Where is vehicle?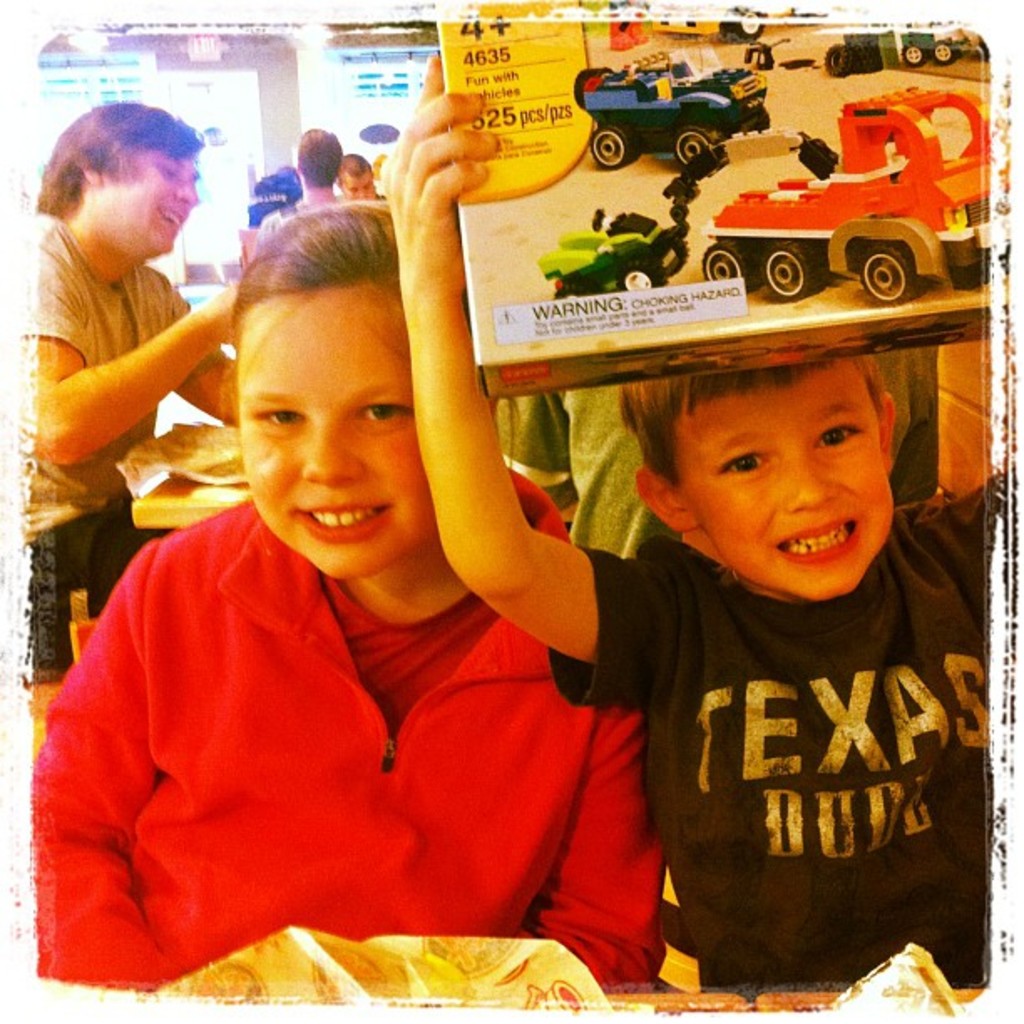
537 144 730 305.
